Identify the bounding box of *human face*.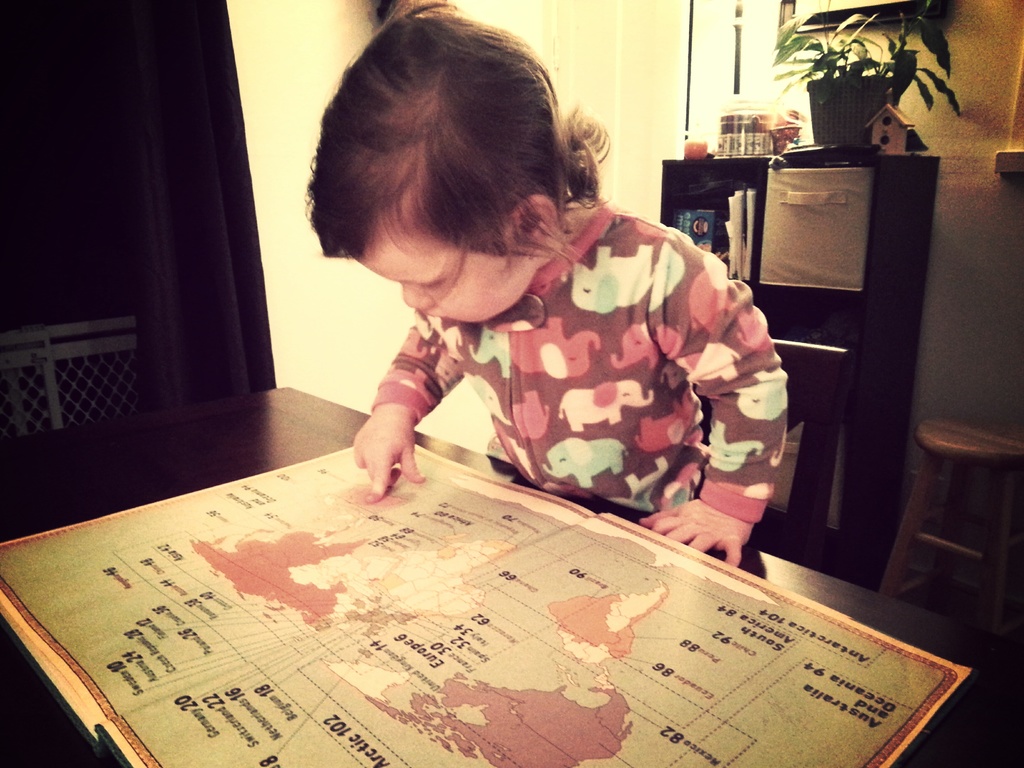
359,207,540,326.
